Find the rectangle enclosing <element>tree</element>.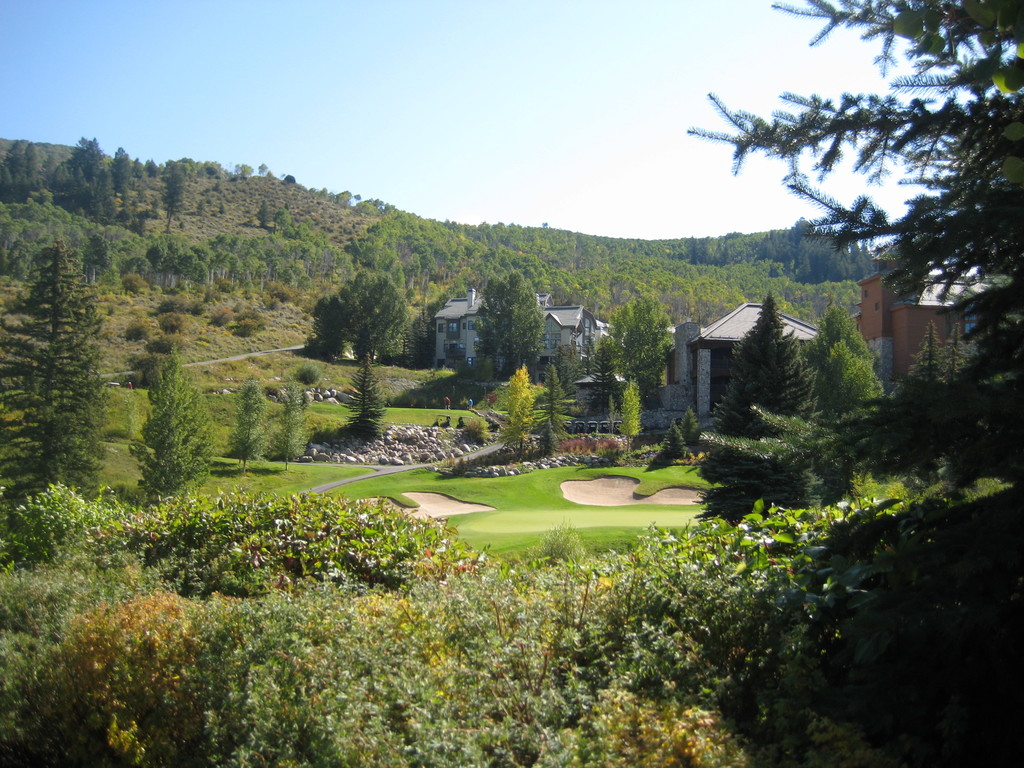
region(10, 189, 113, 511).
